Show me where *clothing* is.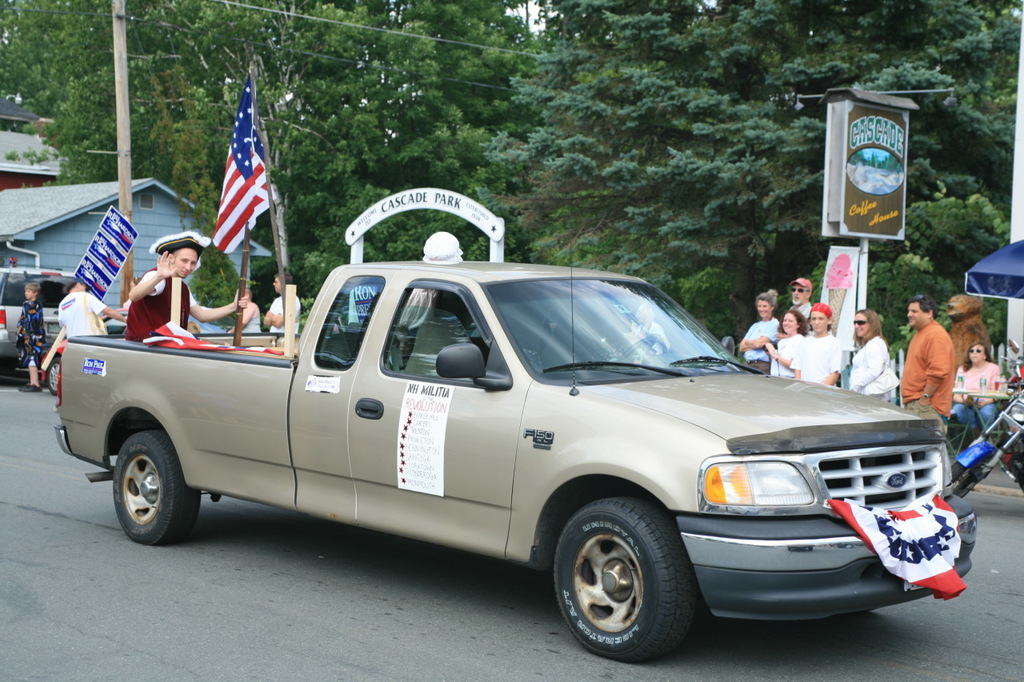
*clothing* is at 13 301 49 373.
